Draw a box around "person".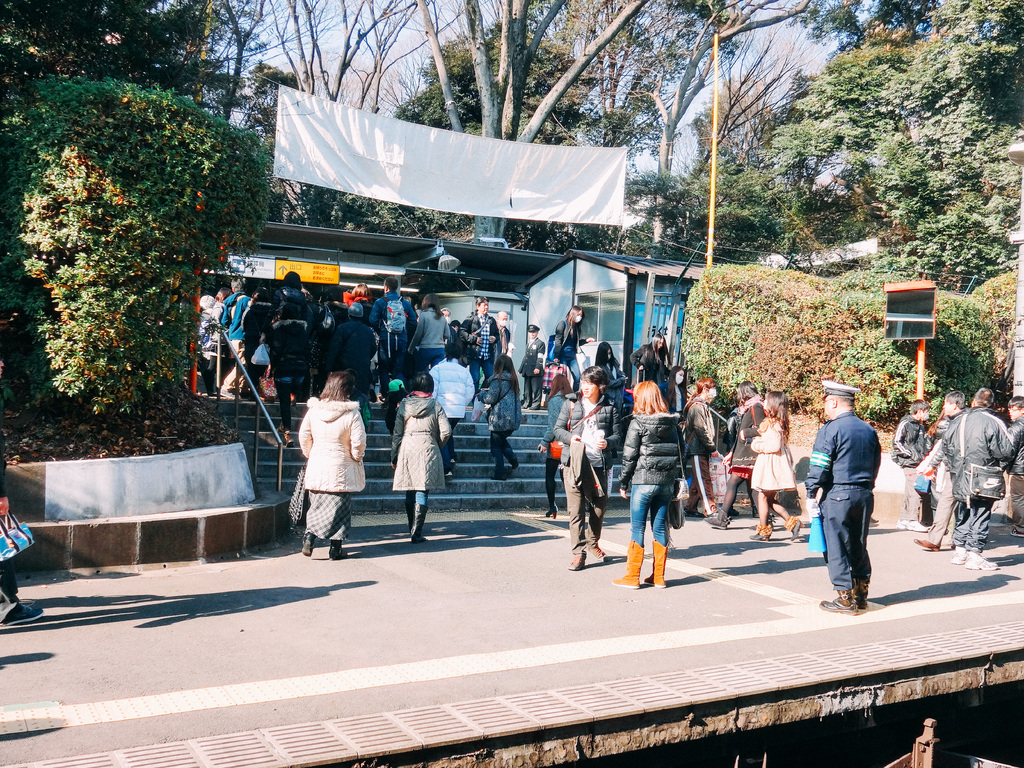
<region>298, 368, 364, 555</region>.
